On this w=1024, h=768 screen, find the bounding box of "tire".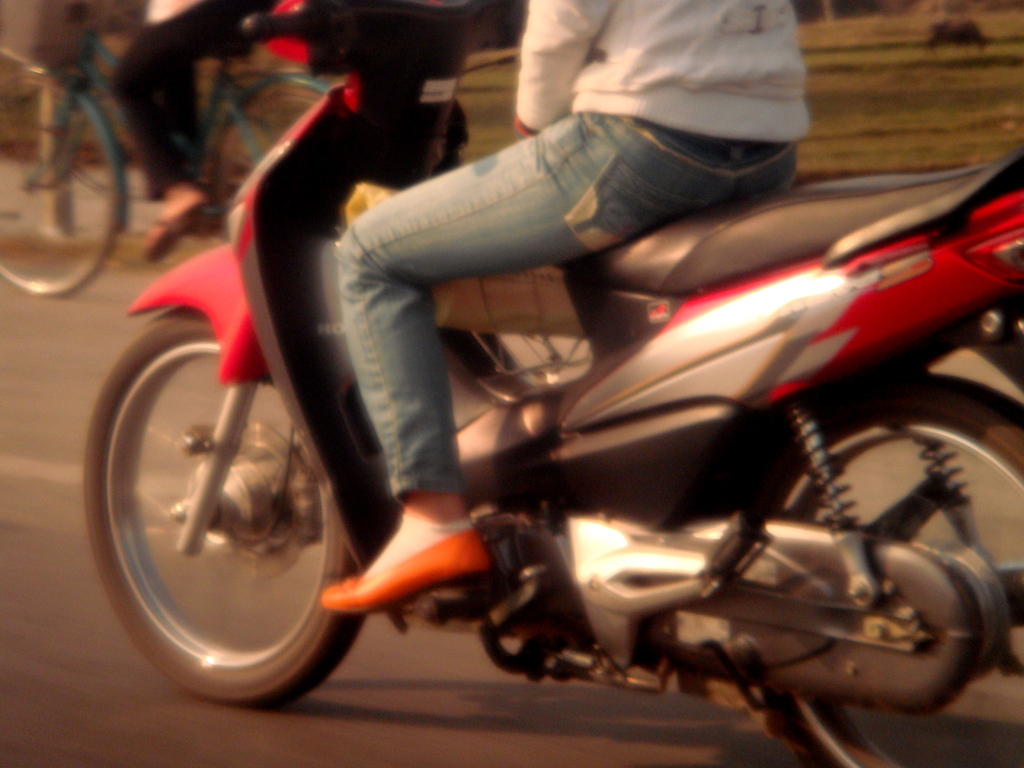
Bounding box: [765,367,1023,764].
